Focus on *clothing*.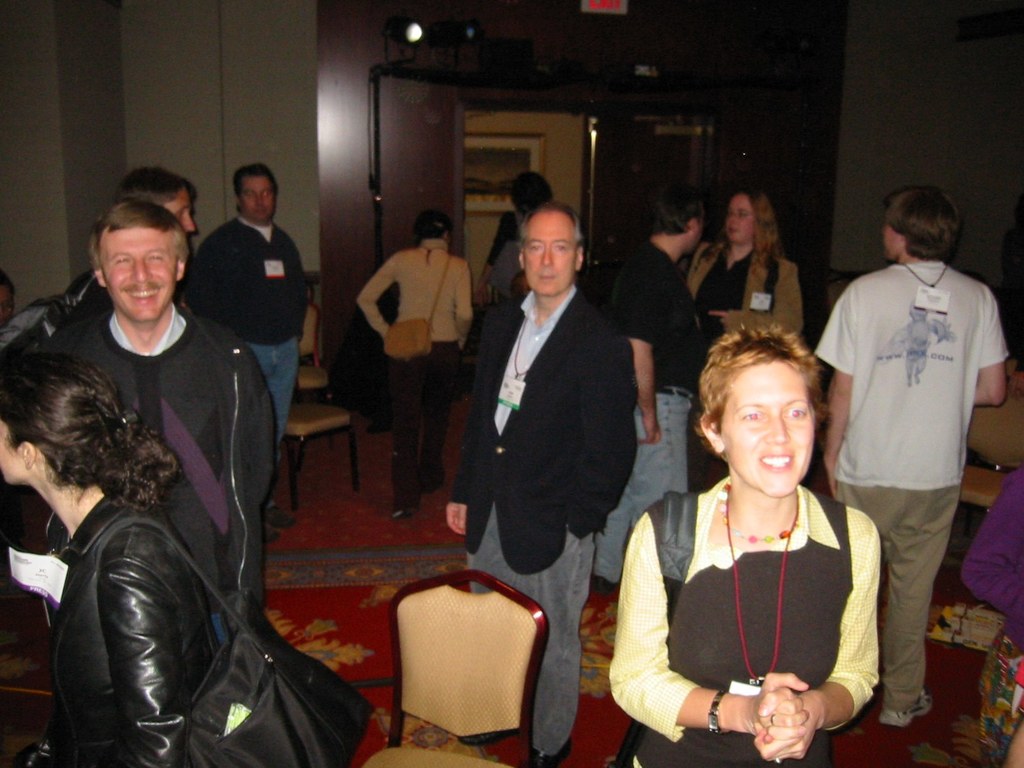
Focused at {"left": 473, "top": 284, "right": 625, "bottom": 767}.
